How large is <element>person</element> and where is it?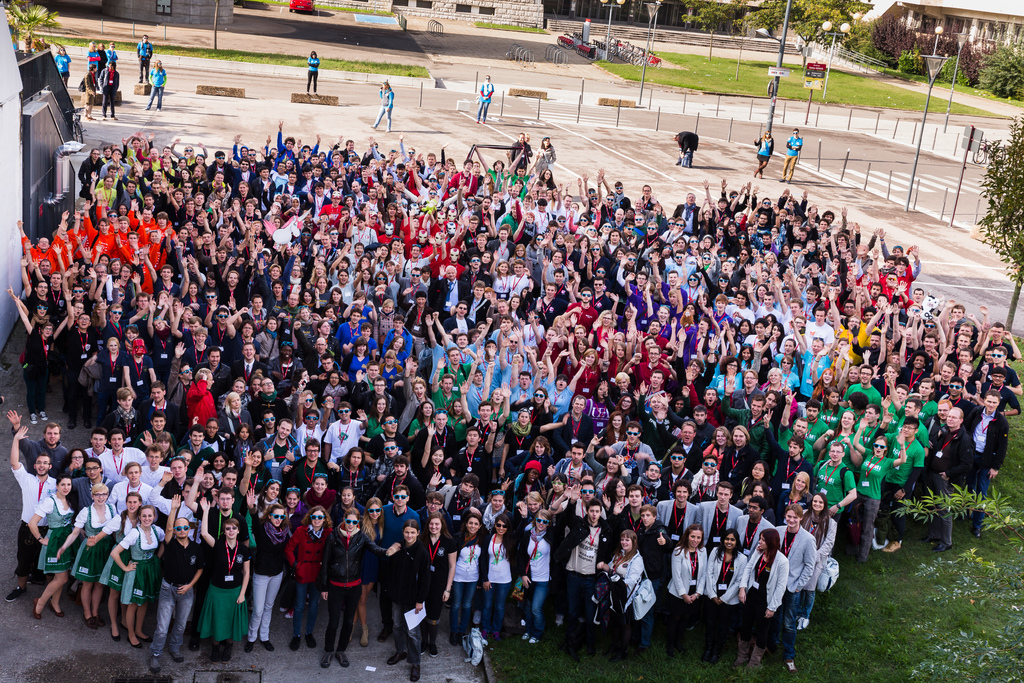
Bounding box: left=374, top=82, right=394, bottom=124.
